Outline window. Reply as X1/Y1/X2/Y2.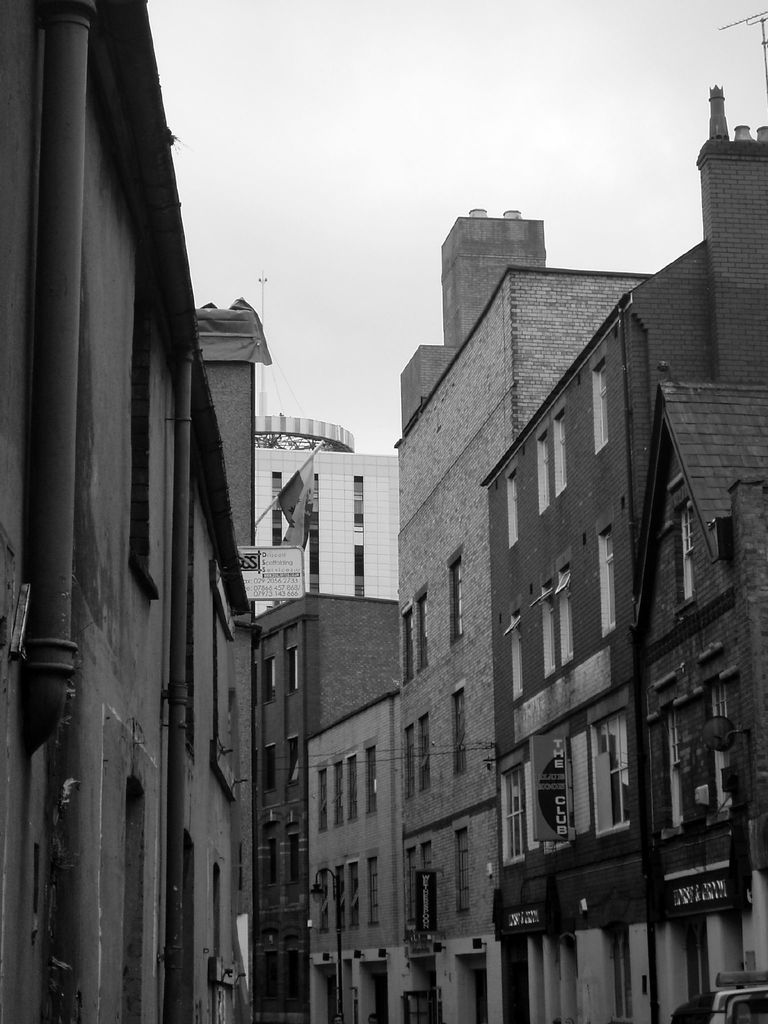
251/751/277/799.
